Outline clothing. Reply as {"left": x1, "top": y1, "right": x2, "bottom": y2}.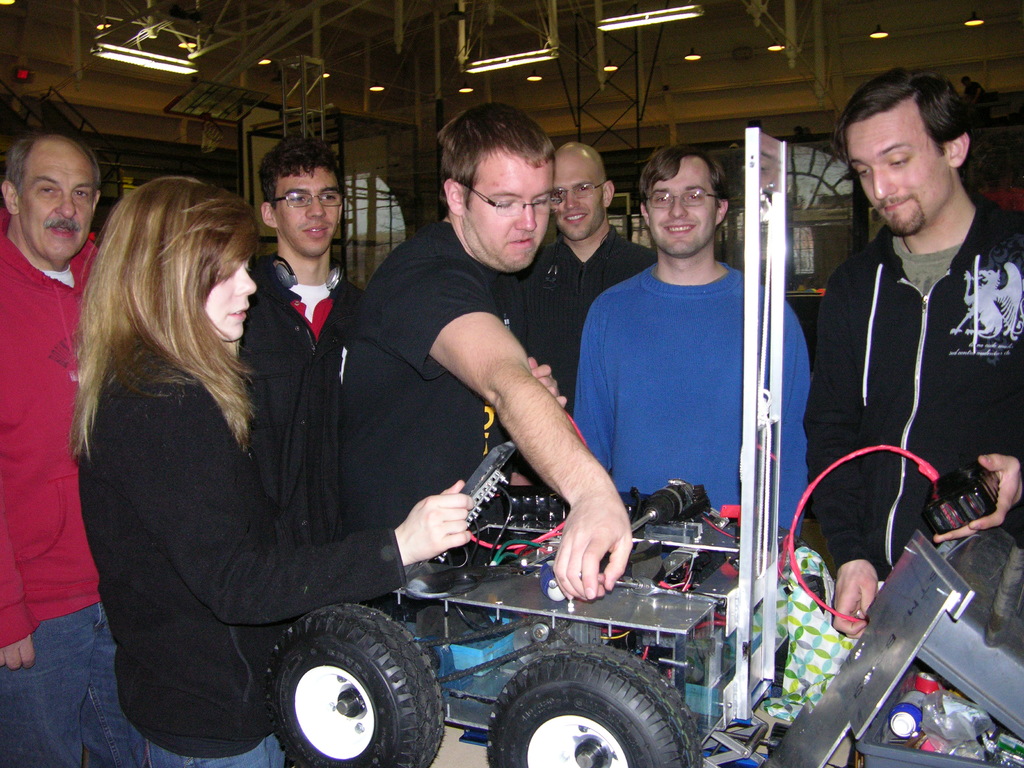
{"left": 532, "top": 229, "right": 670, "bottom": 395}.
